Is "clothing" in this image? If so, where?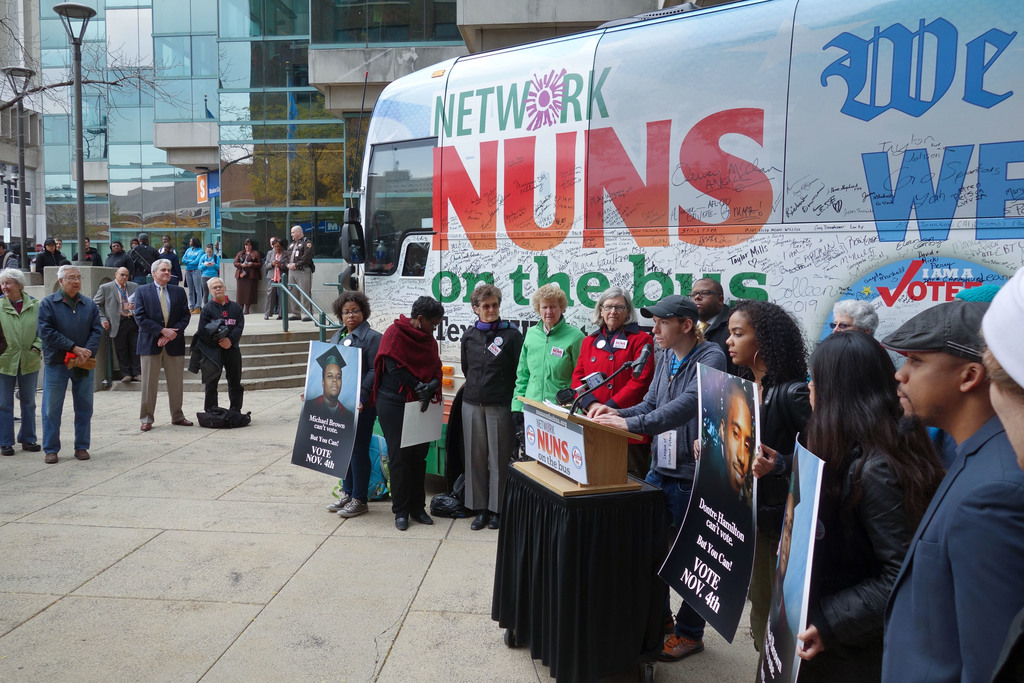
Yes, at crop(620, 329, 737, 641).
